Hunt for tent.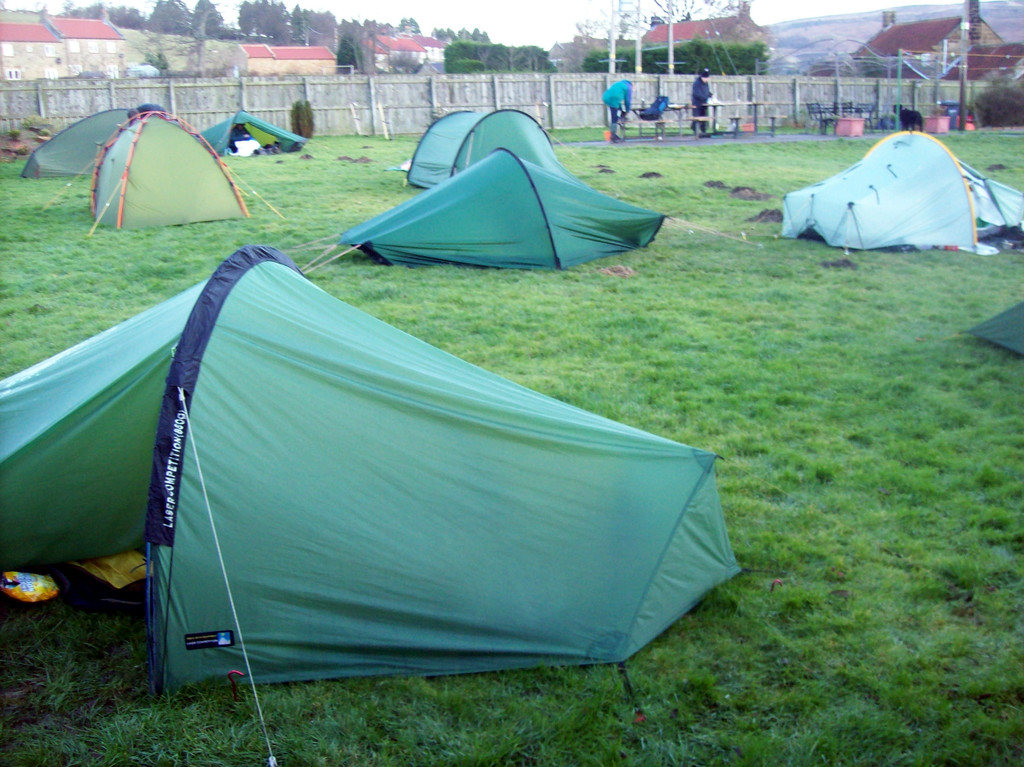
Hunted down at 966,292,1023,351.
